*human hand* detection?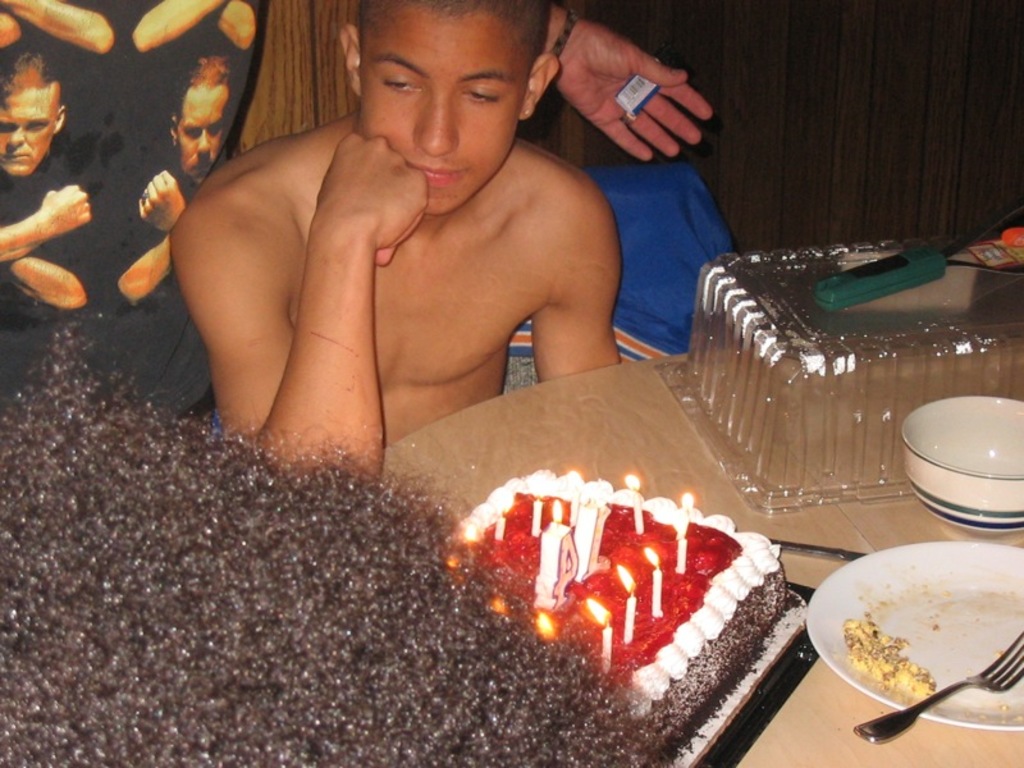
x1=311 y1=132 x2=434 y2=268
